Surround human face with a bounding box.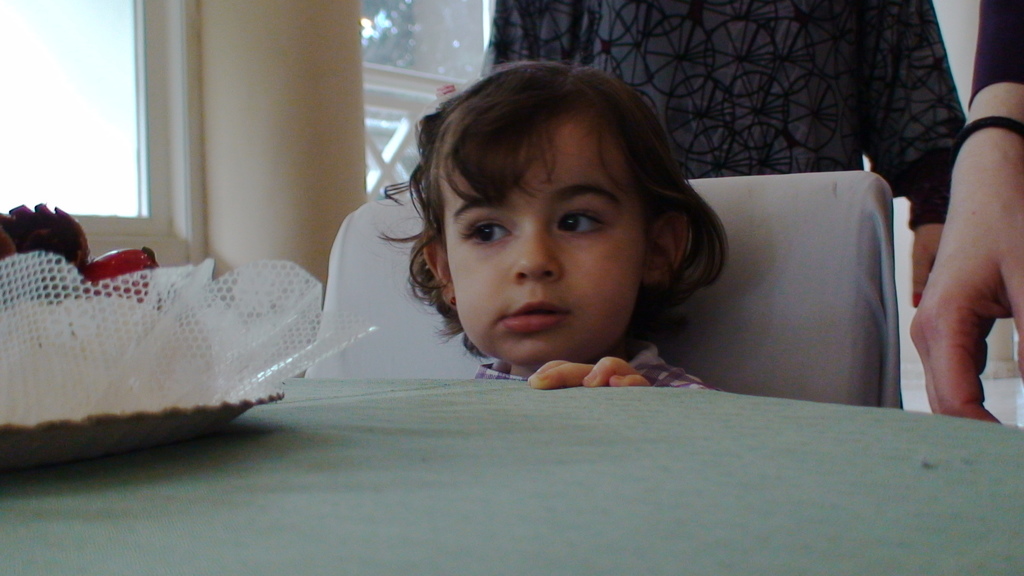
pyautogui.locateOnScreen(439, 116, 650, 370).
